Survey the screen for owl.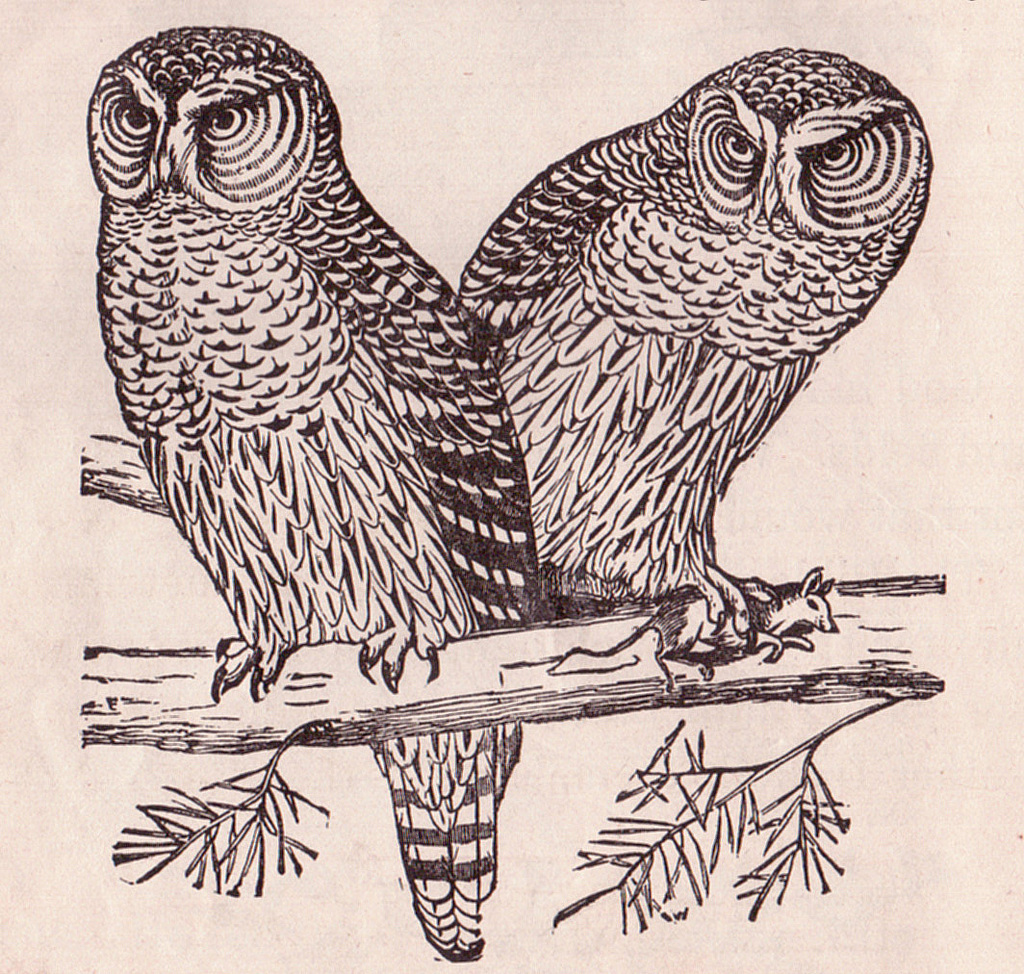
Survey found: bbox=(82, 21, 537, 964).
